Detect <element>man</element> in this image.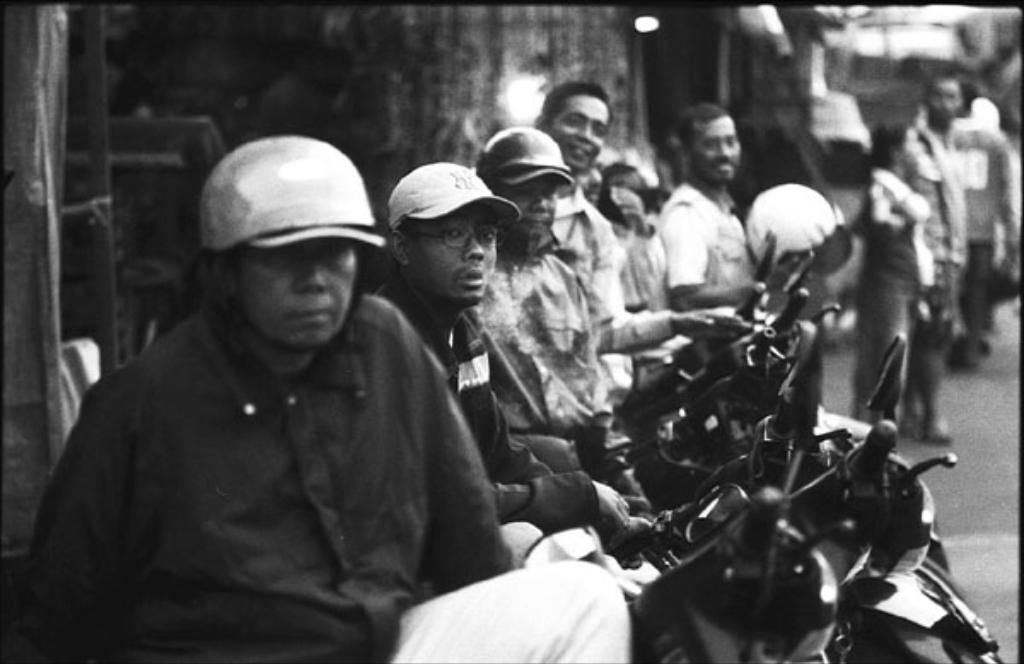
Detection: [x1=527, y1=79, x2=754, y2=408].
